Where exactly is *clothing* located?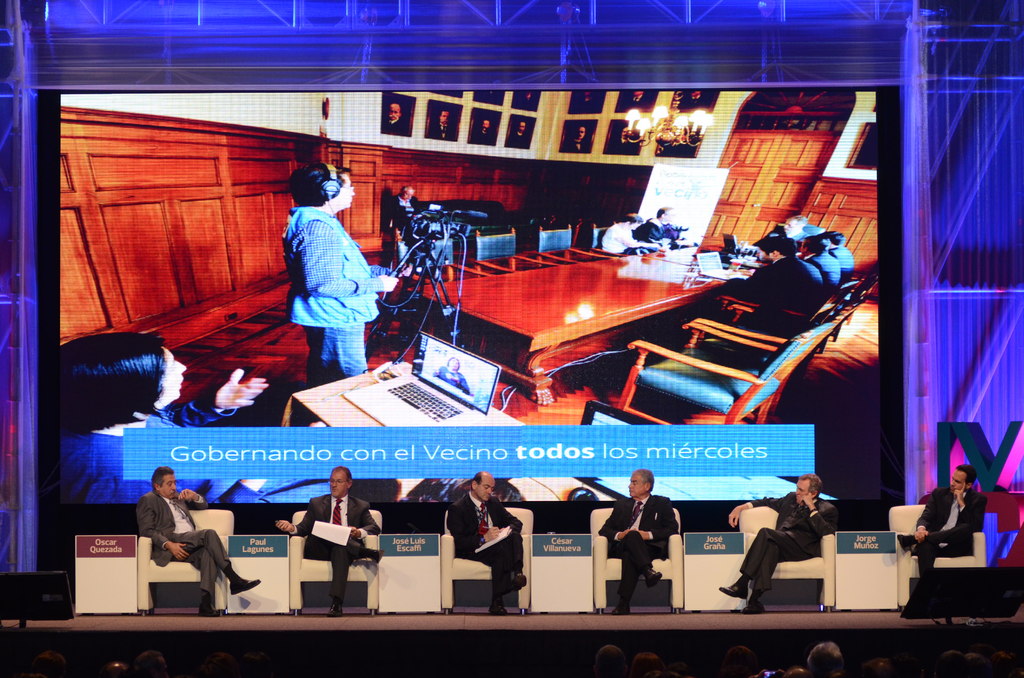
Its bounding box is l=604, t=222, r=641, b=255.
